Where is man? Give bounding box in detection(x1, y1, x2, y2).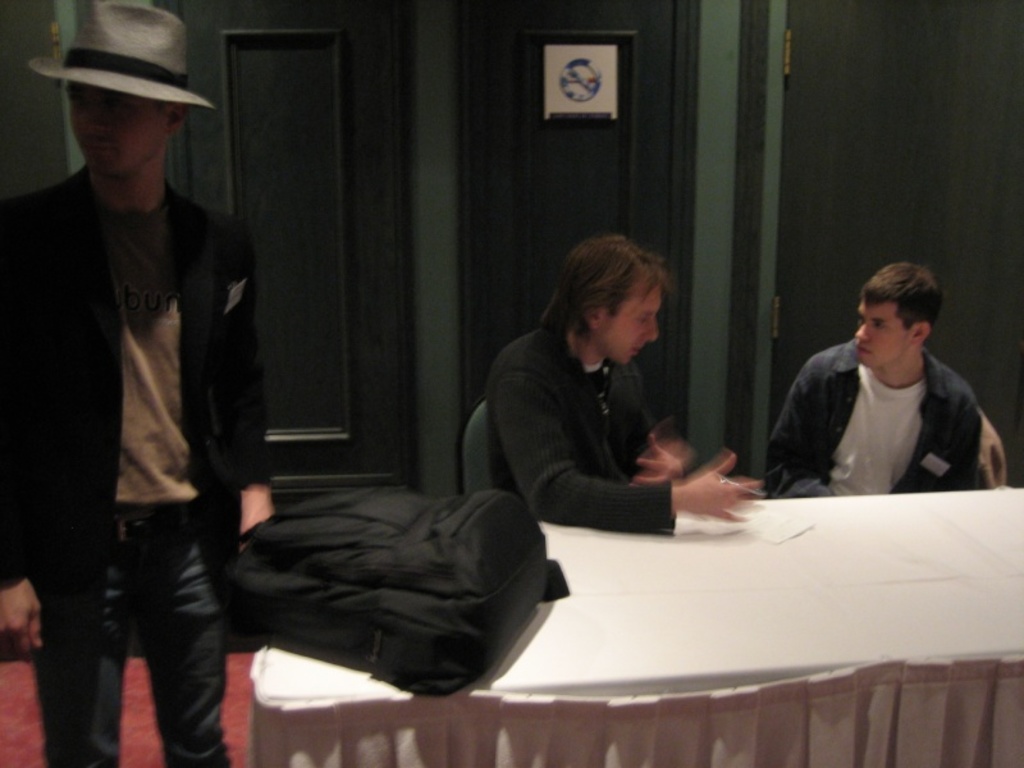
detection(0, 0, 270, 767).
